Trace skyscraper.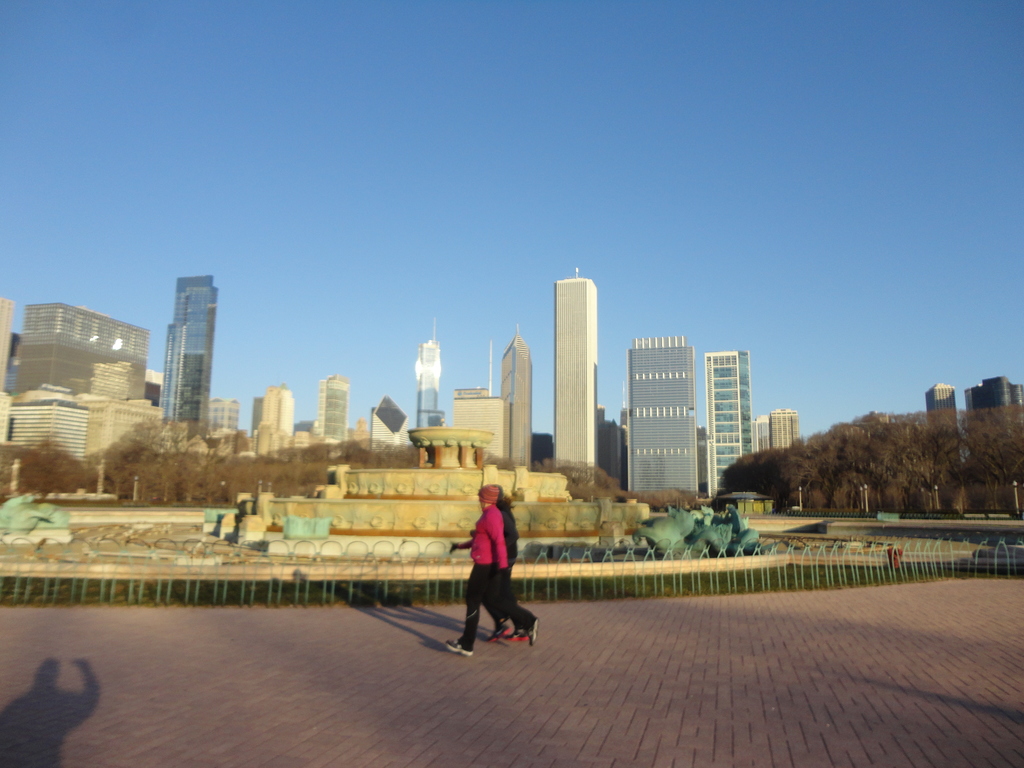
Traced to <bbox>627, 342, 696, 500</bbox>.
